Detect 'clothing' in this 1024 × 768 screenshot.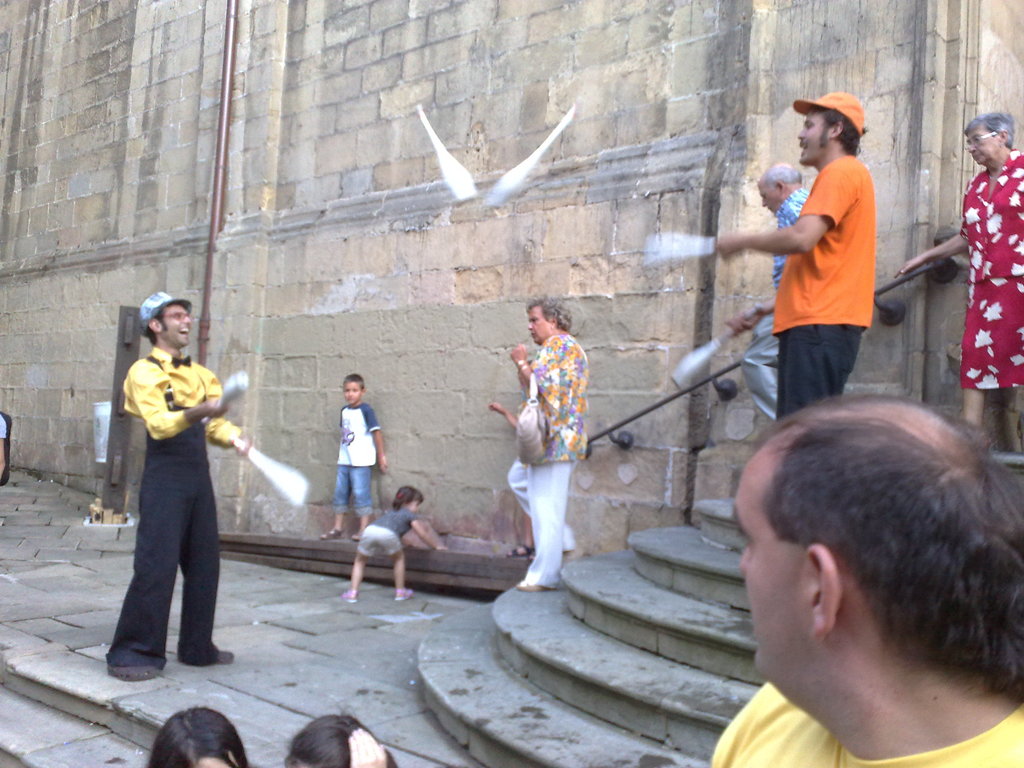
Detection: (756, 127, 897, 395).
